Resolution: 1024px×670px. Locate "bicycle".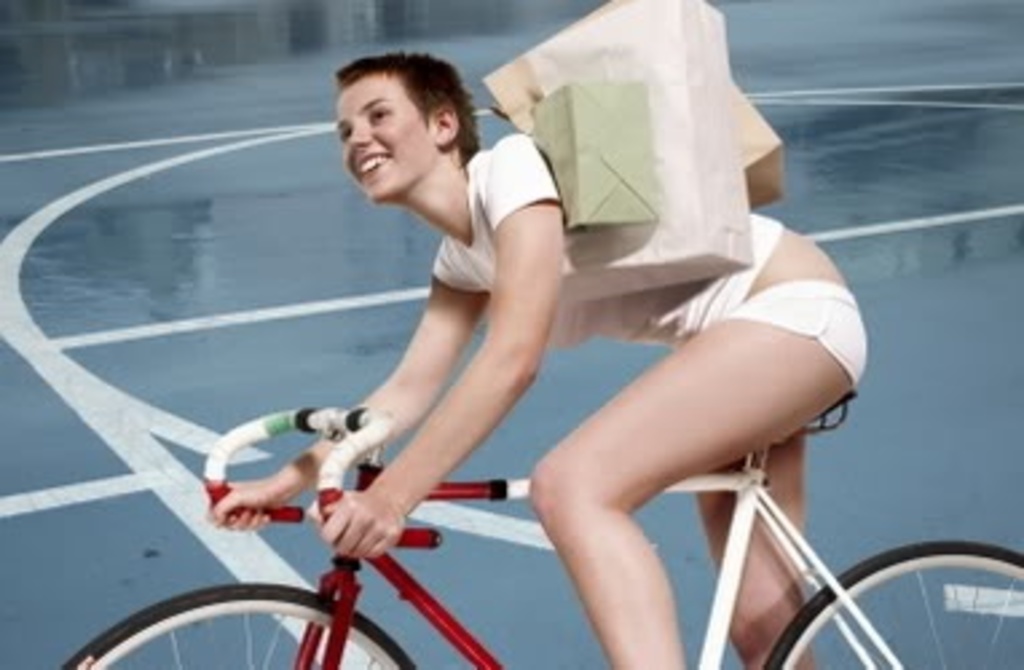
region(59, 399, 1021, 667).
